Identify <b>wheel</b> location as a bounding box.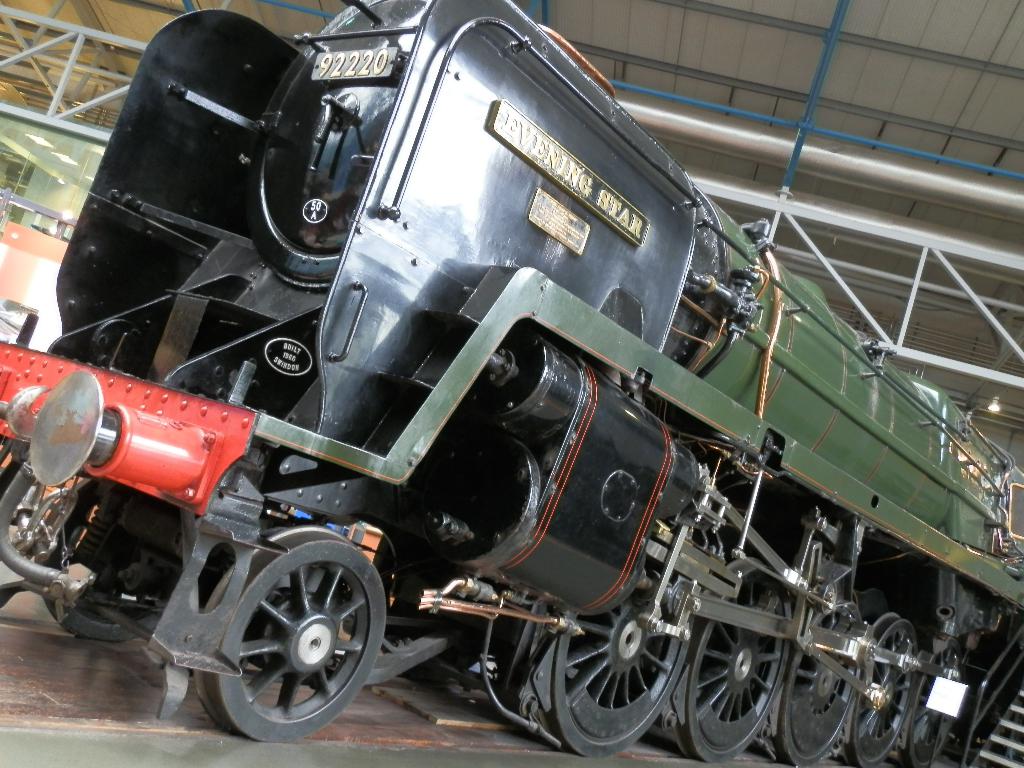
38, 540, 184, 644.
